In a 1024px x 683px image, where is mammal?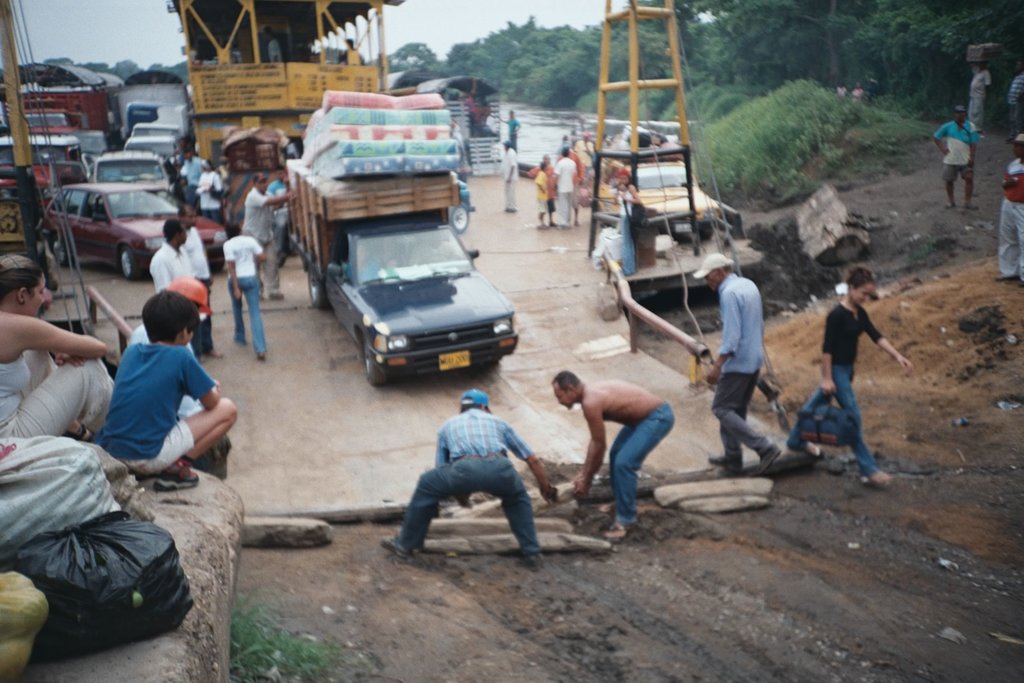
(x1=493, y1=111, x2=521, y2=156).
